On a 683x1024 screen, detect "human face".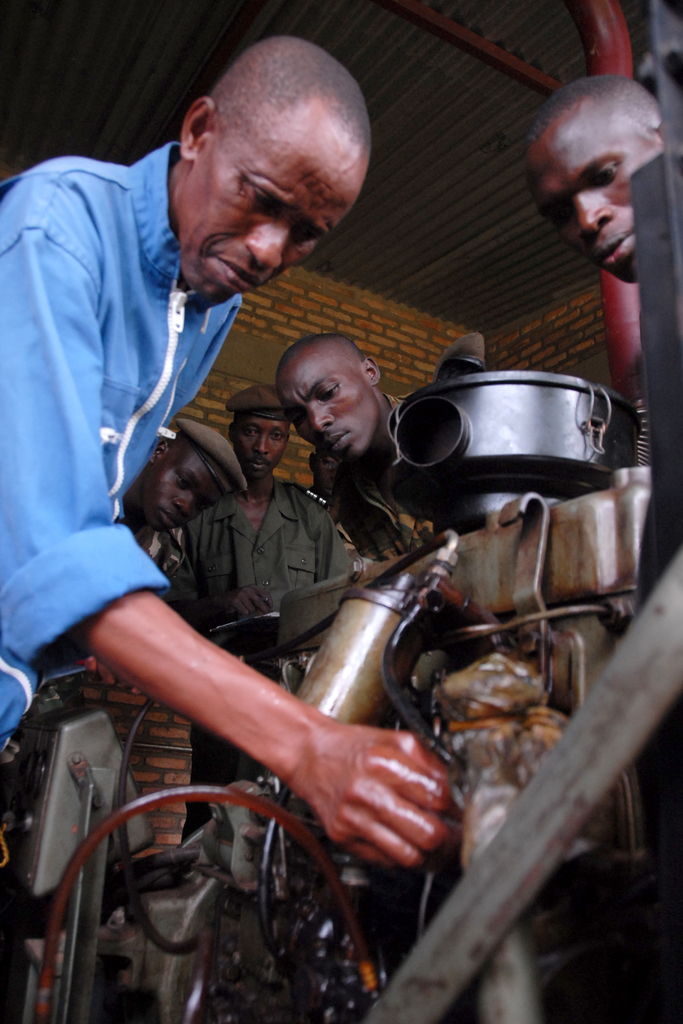
[165, 104, 365, 307].
